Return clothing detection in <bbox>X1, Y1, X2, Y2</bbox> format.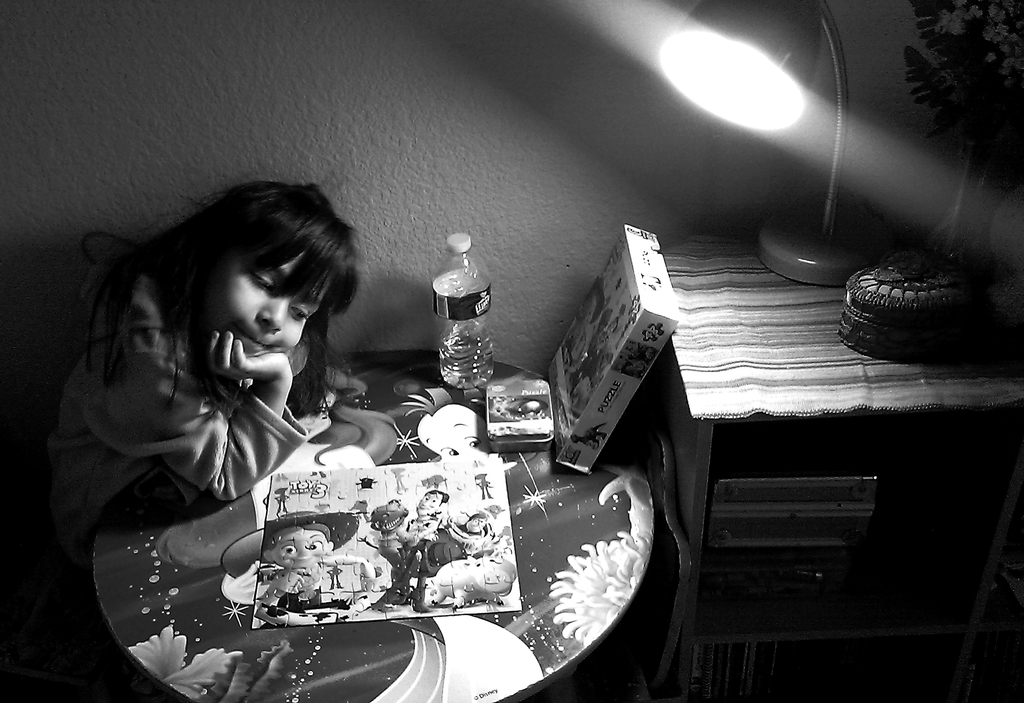
<bbox>8, 246, 318, 566</bbox>.
